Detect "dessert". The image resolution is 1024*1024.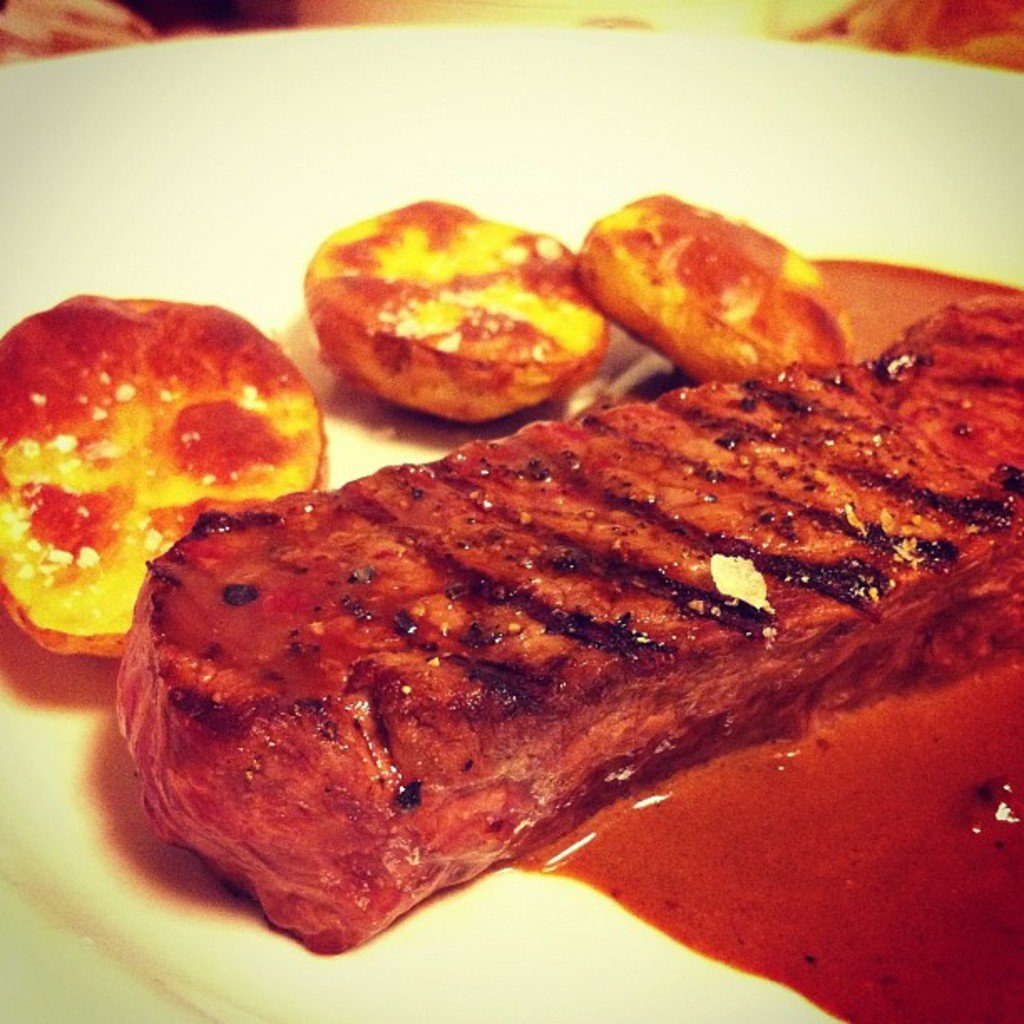
select_region(117, 289, 1017, 935).
